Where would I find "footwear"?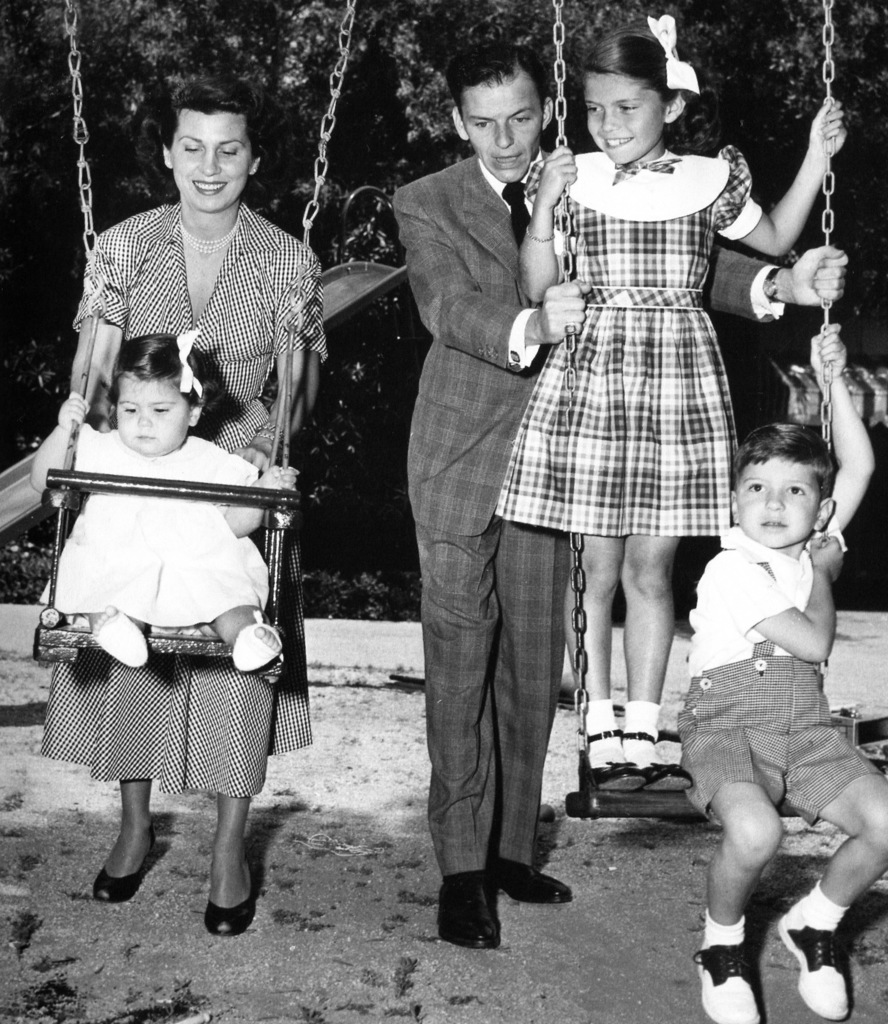
At [94, 824, 157, 904].
